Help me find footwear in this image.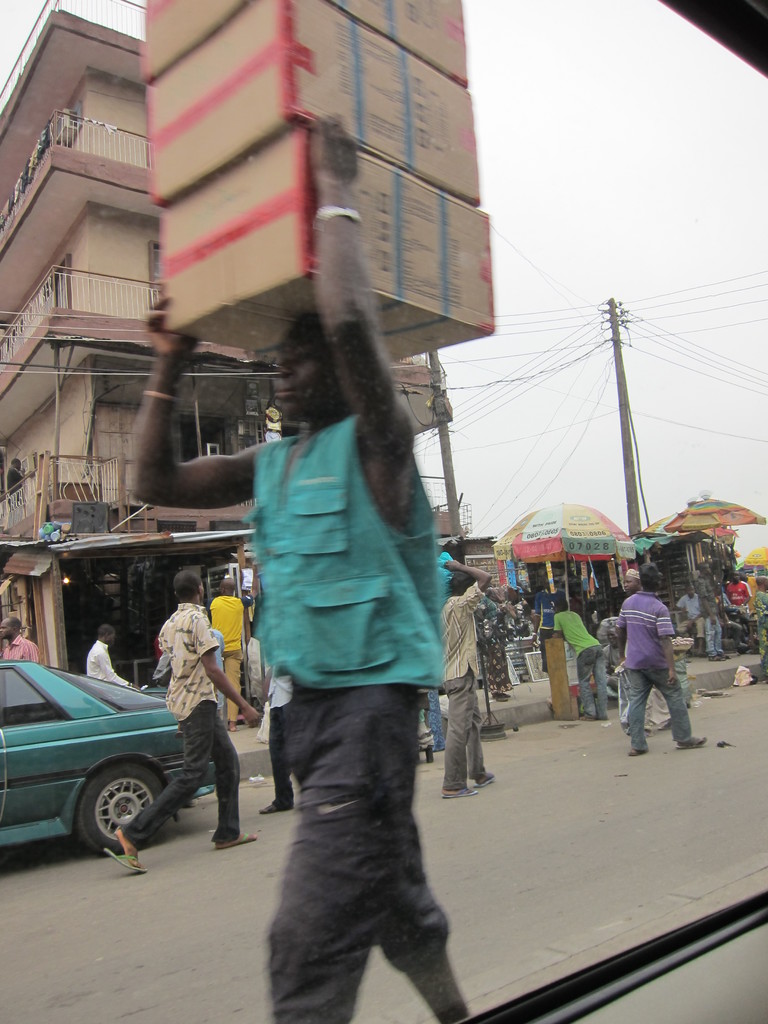
Found it: {"left": 578, "top": 712, "right": 593, "bottom": 722}.
